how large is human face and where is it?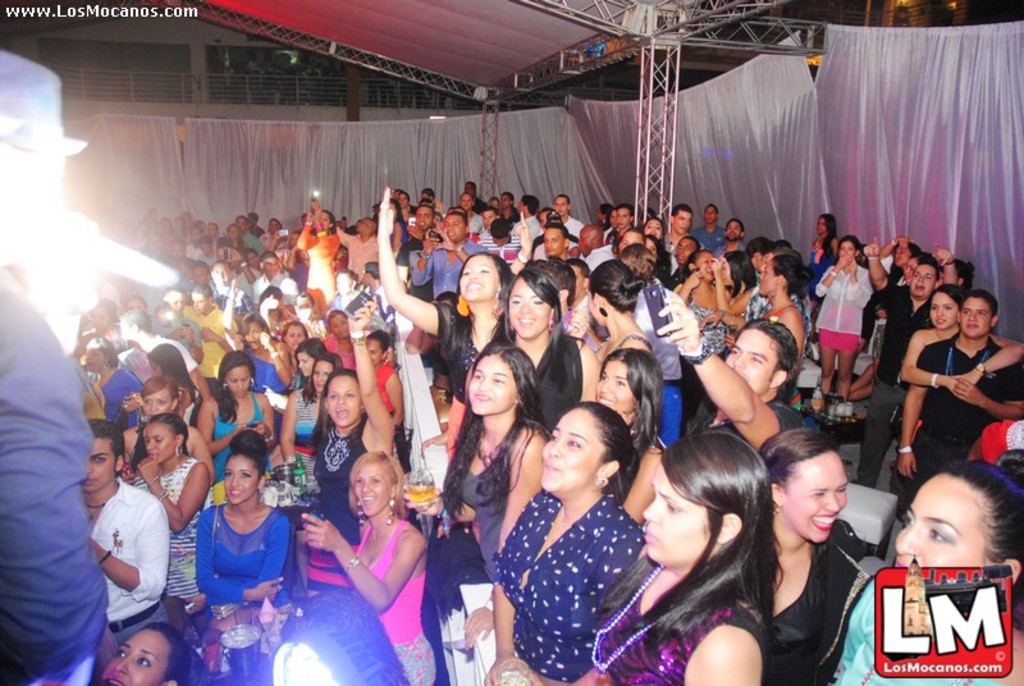
Bounding box: {"x1": 169, "y1": 289, "x2": 186, "y2": 308}.
